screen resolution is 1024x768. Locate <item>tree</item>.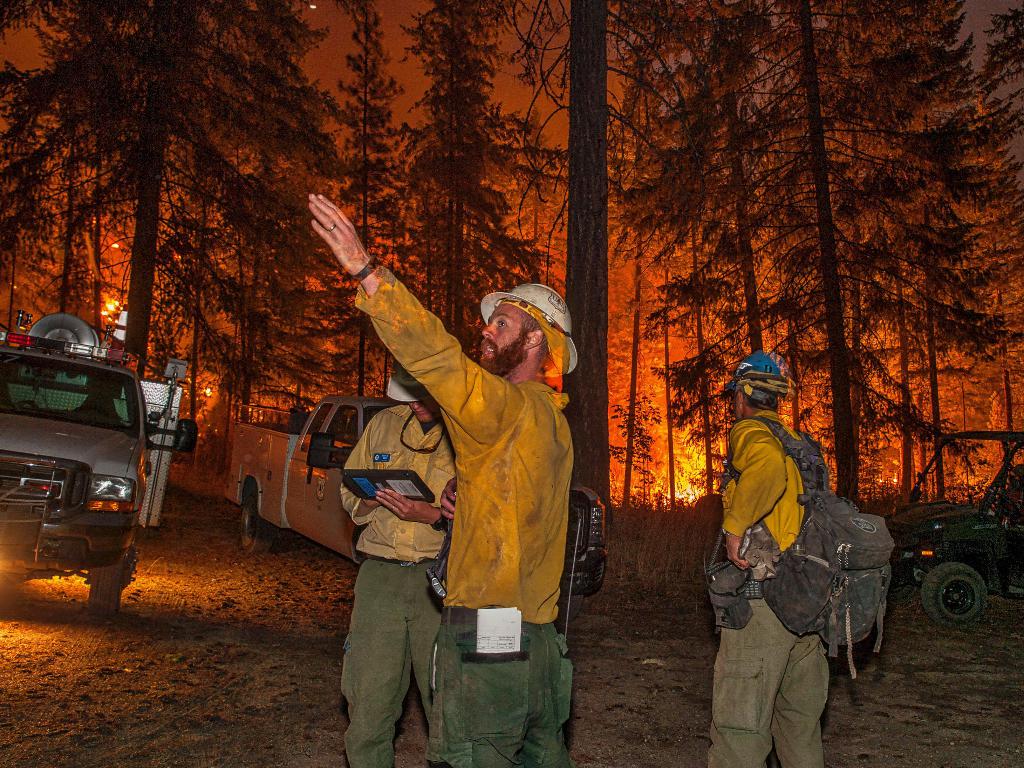
[left=405, top=3, right=538, bottom=369].
